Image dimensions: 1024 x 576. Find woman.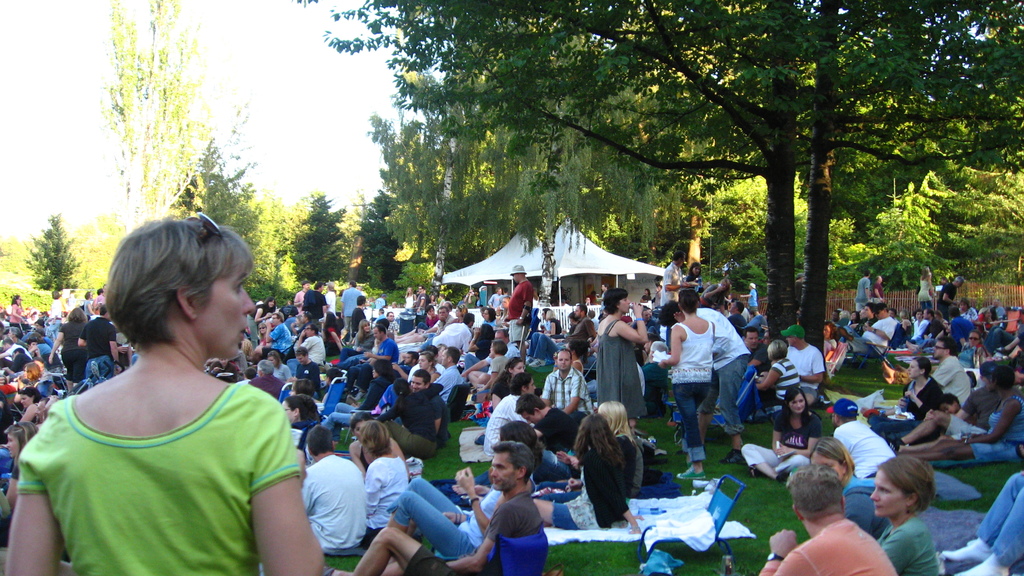
[265,351,291,381].
